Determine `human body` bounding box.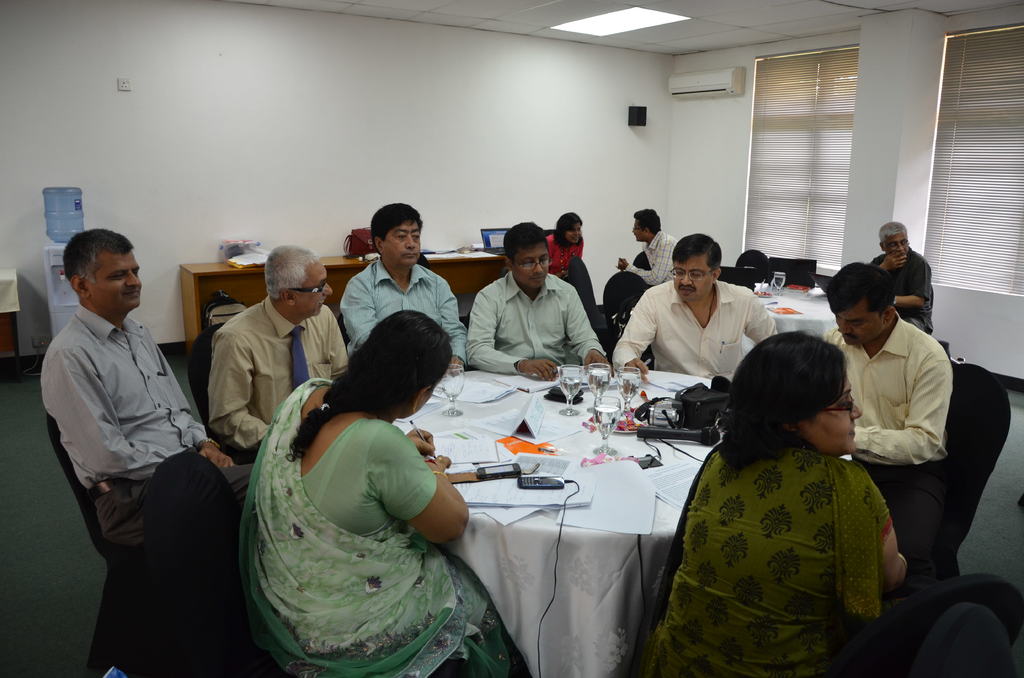
Determined: x1=43, y1=298, x2=254, y2=549.
